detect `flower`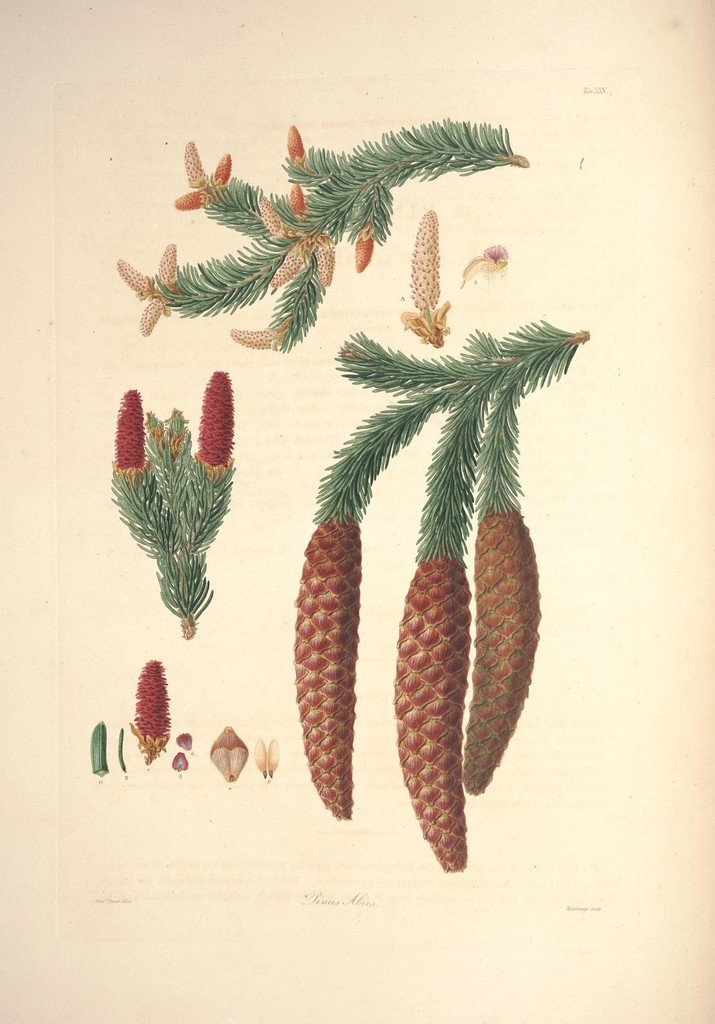
<box>180,184,213,211</box>
